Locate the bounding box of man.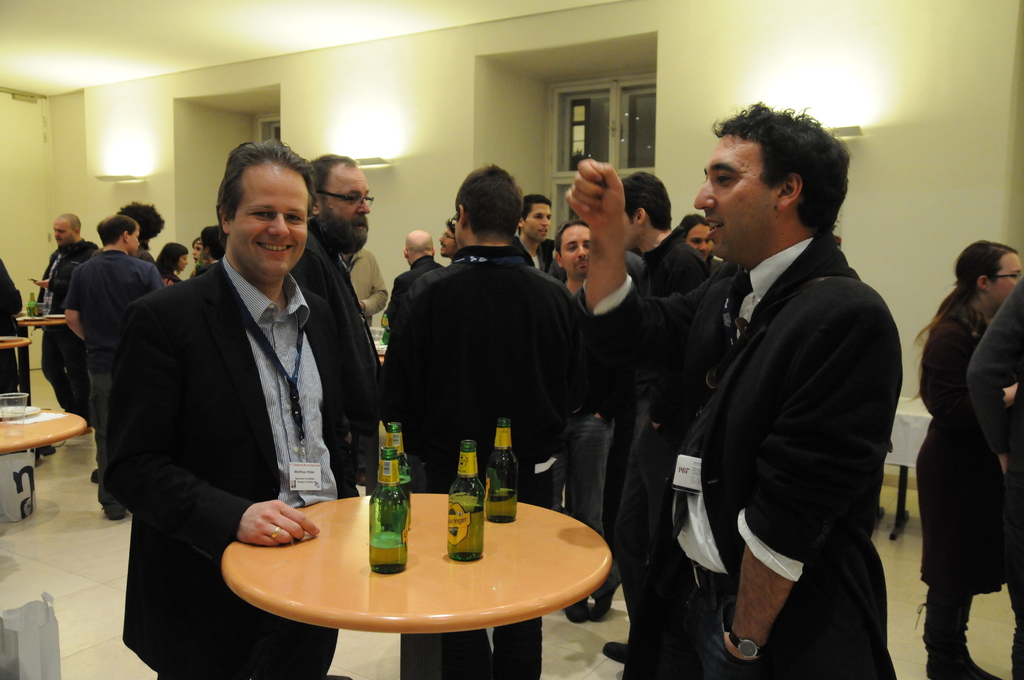
Bounding box: bbox=(0, 256, 28, 394).
